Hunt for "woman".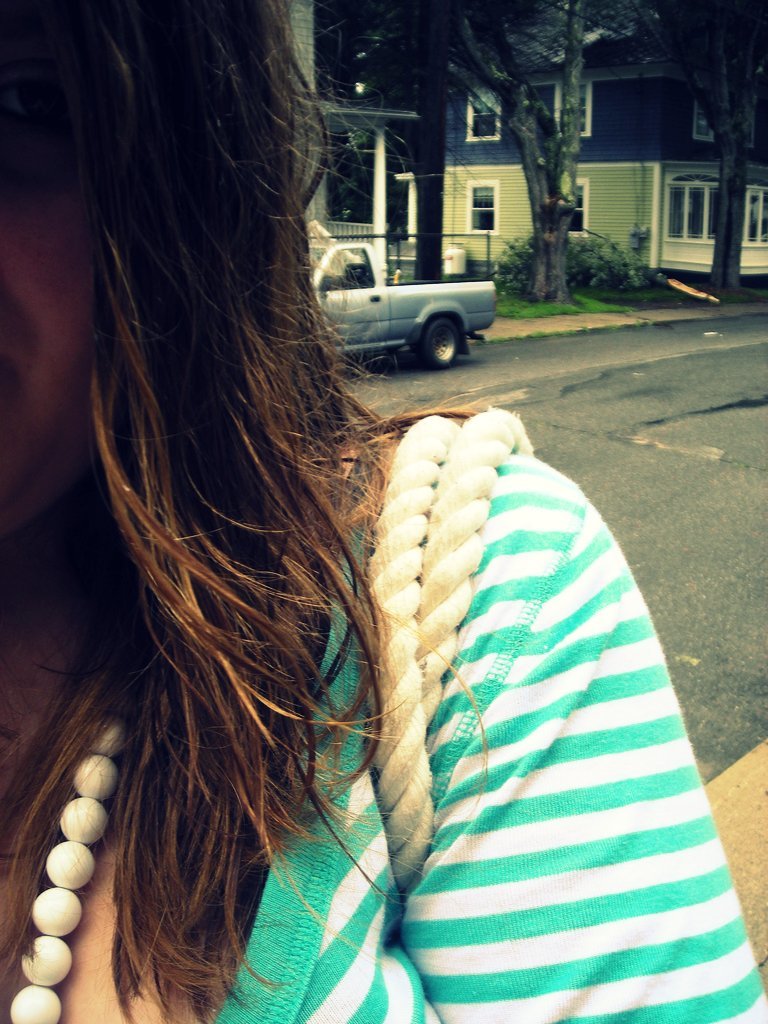
Hunted down at rect(12, 23, 756, 981).
